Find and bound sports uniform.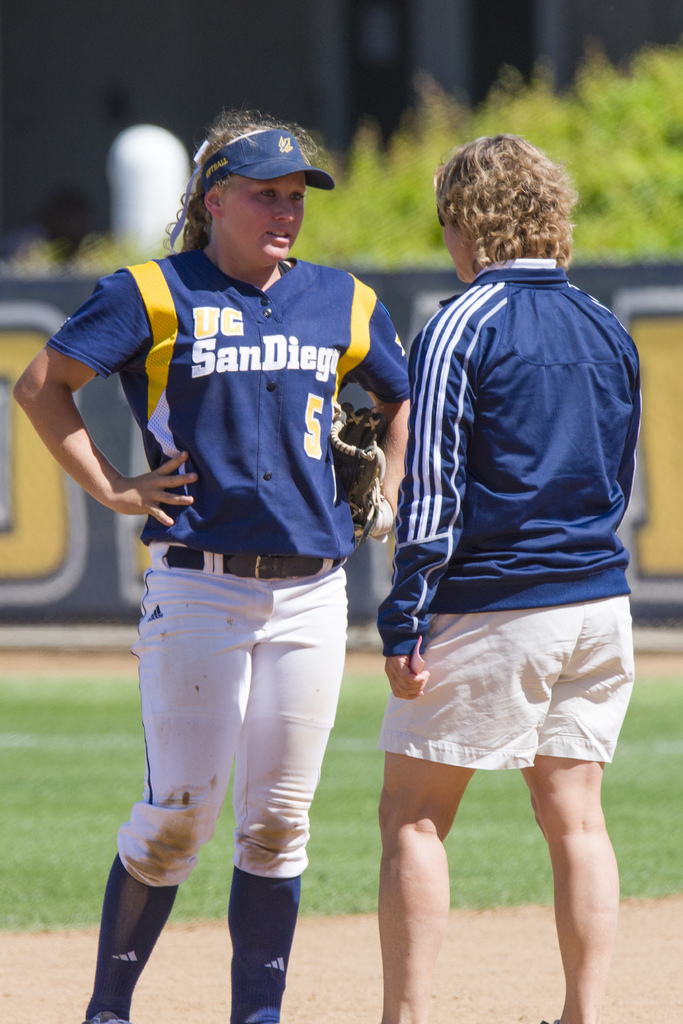
Bound: box=[45, 130, 407, 1023].
